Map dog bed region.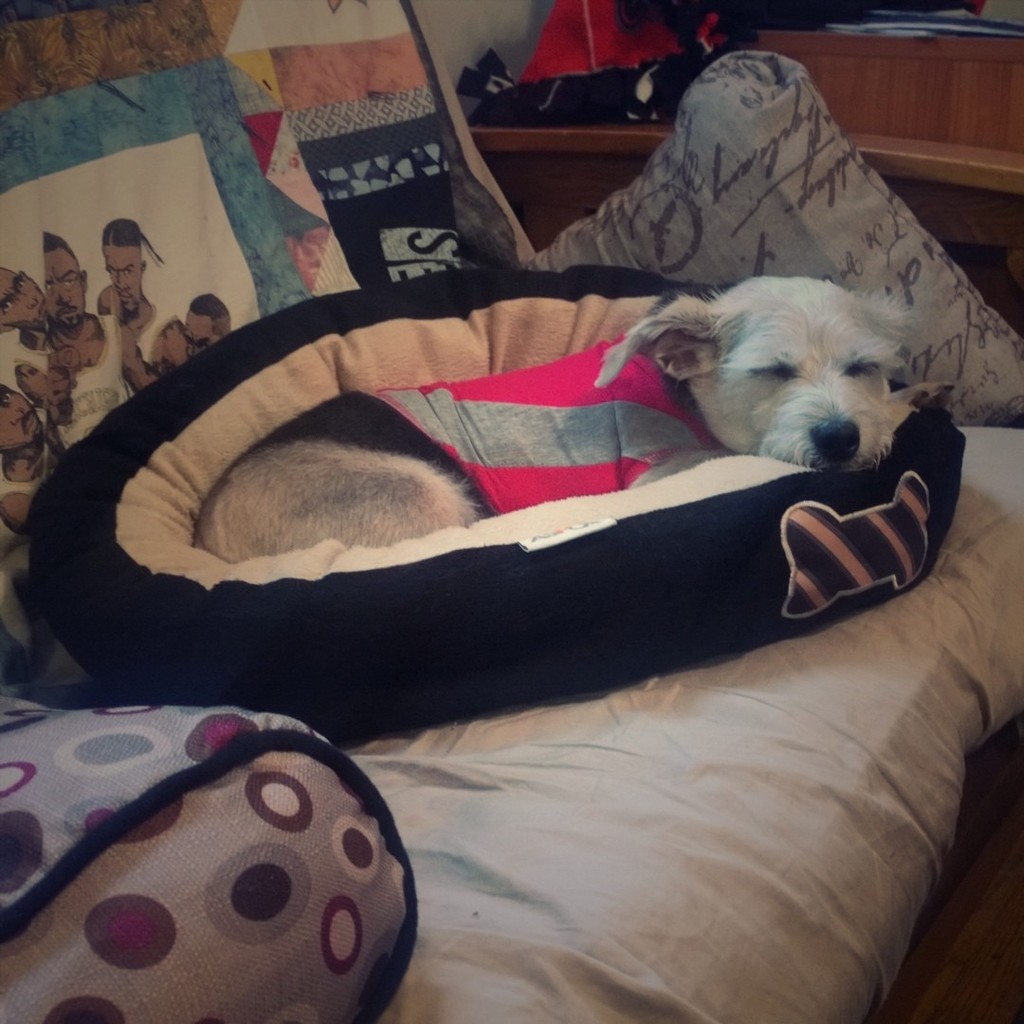
Mapped to (x1=28, y1=269, x2=966, y2=733).
